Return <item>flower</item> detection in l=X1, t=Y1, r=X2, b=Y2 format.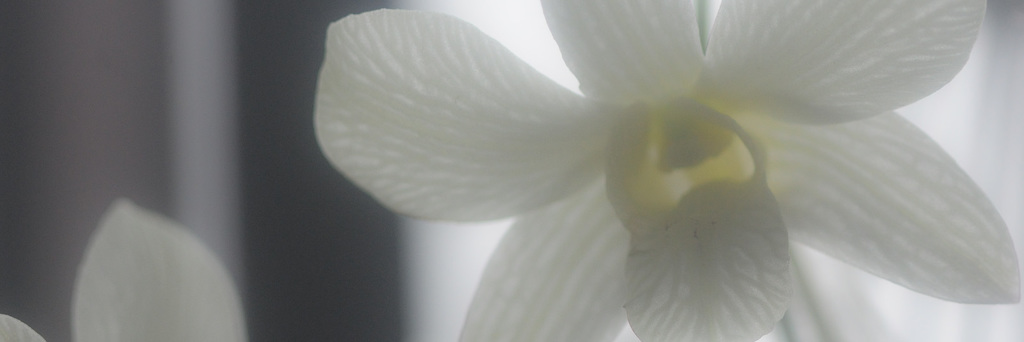
l=0, t=198, r=249, b=341.
